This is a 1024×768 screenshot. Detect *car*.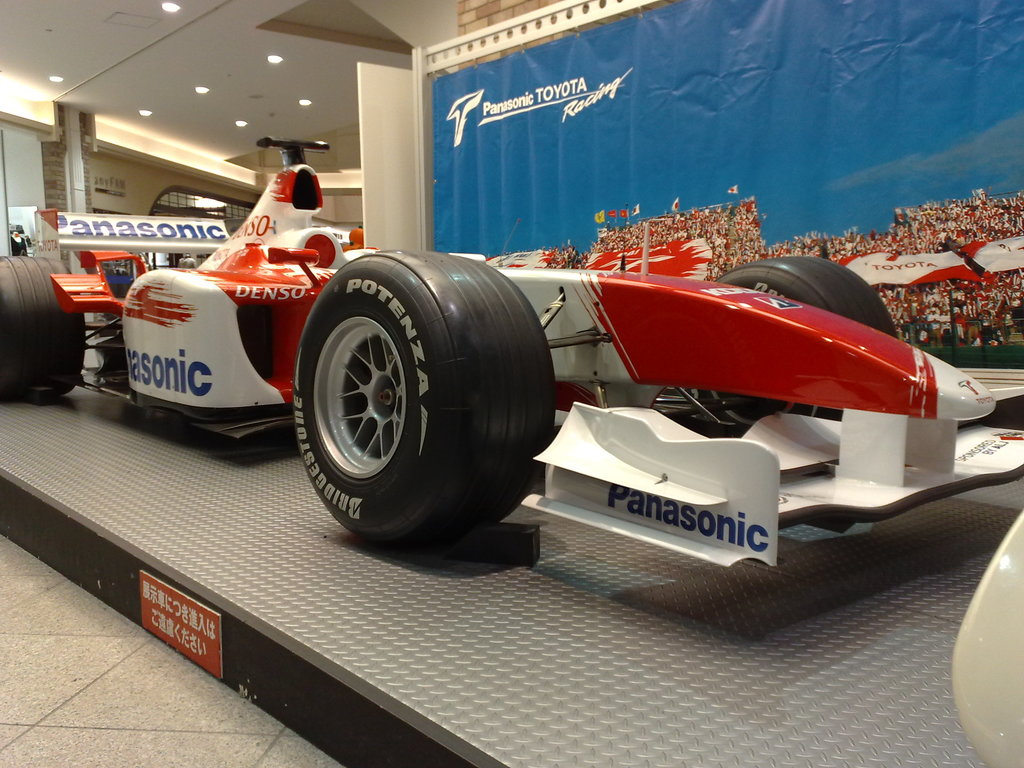
[left=952, top=513, right=1023, bottom=767].
